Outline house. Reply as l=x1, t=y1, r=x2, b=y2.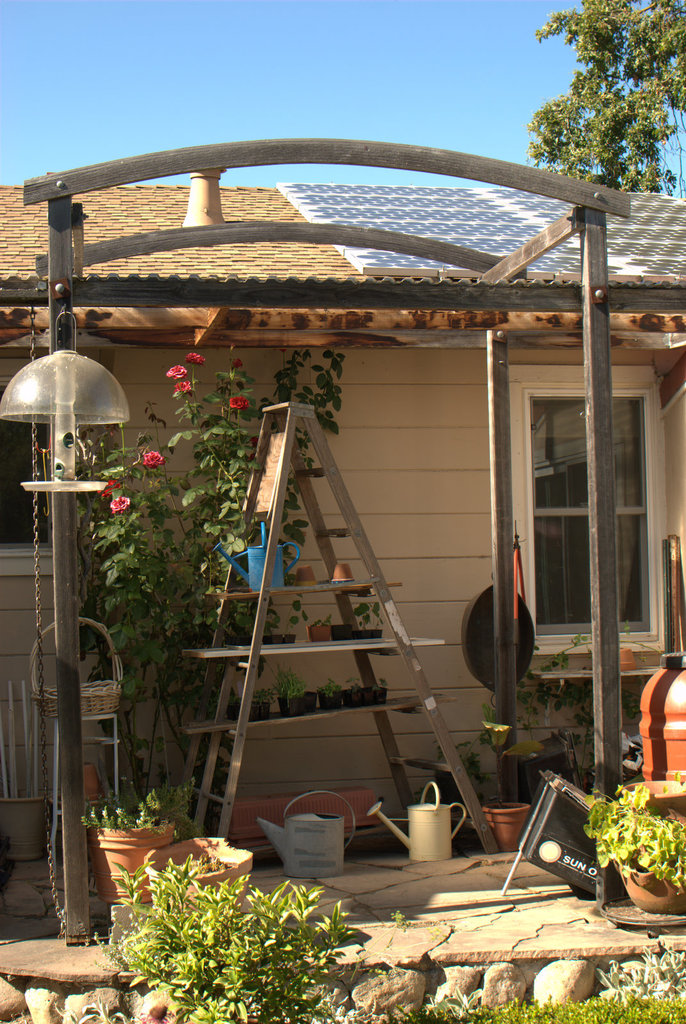
l=0, t=179, r=685, b=826.
